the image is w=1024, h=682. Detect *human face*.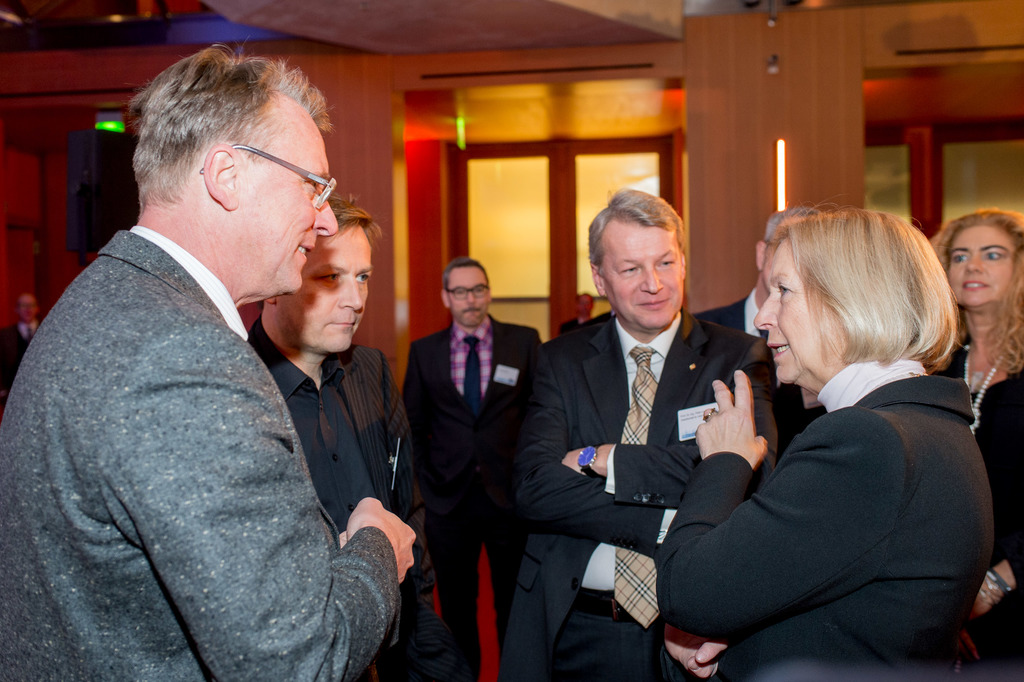
Detection: <region>762, 248, 775, 292</region>.
